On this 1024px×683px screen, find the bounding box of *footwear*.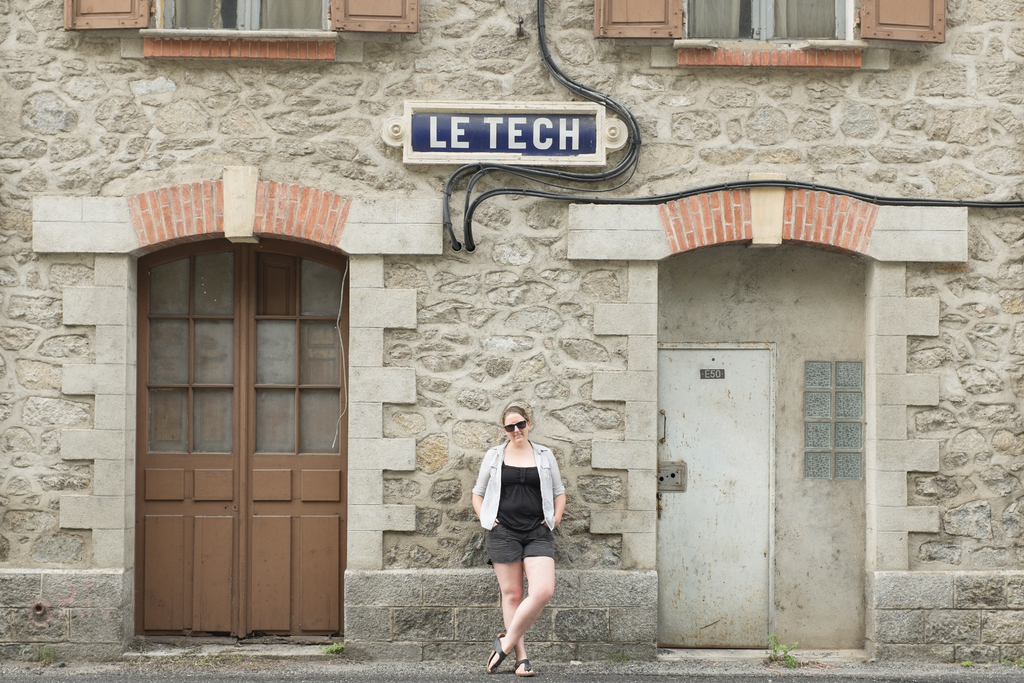
Bounding box: rect(472, 627, 502, 680).
